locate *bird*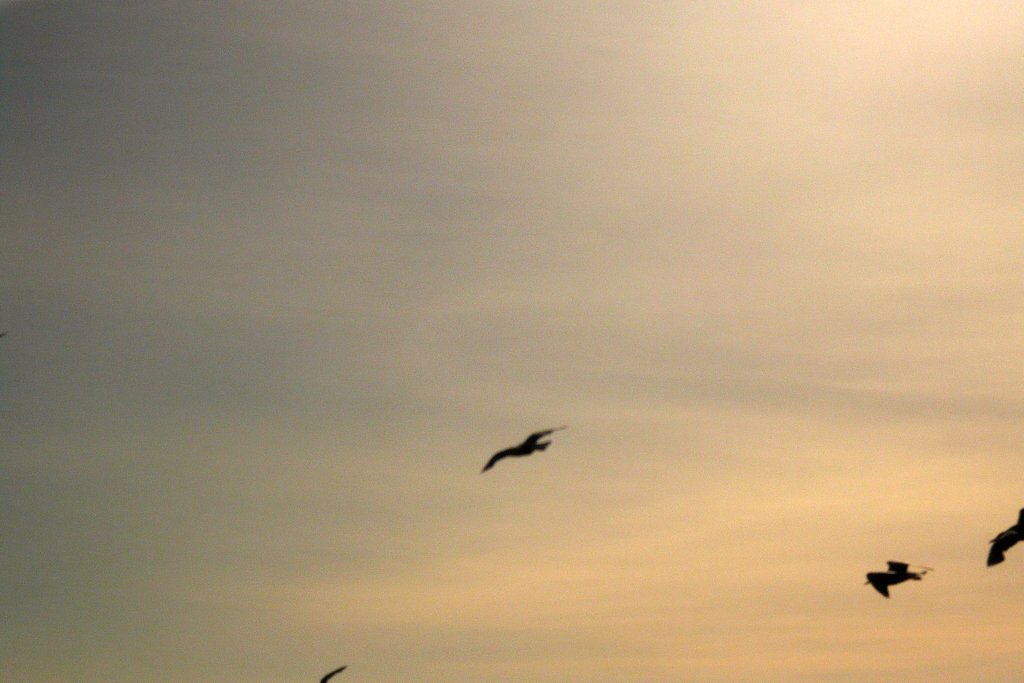
<box>478,429,576,490</box>
